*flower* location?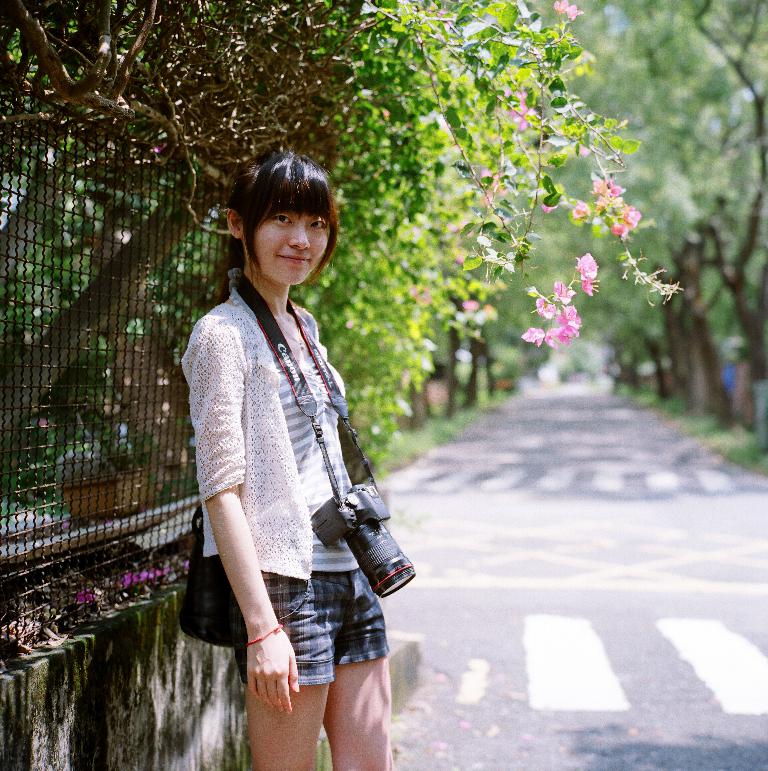
select_region(456, 253, 468, 267)
